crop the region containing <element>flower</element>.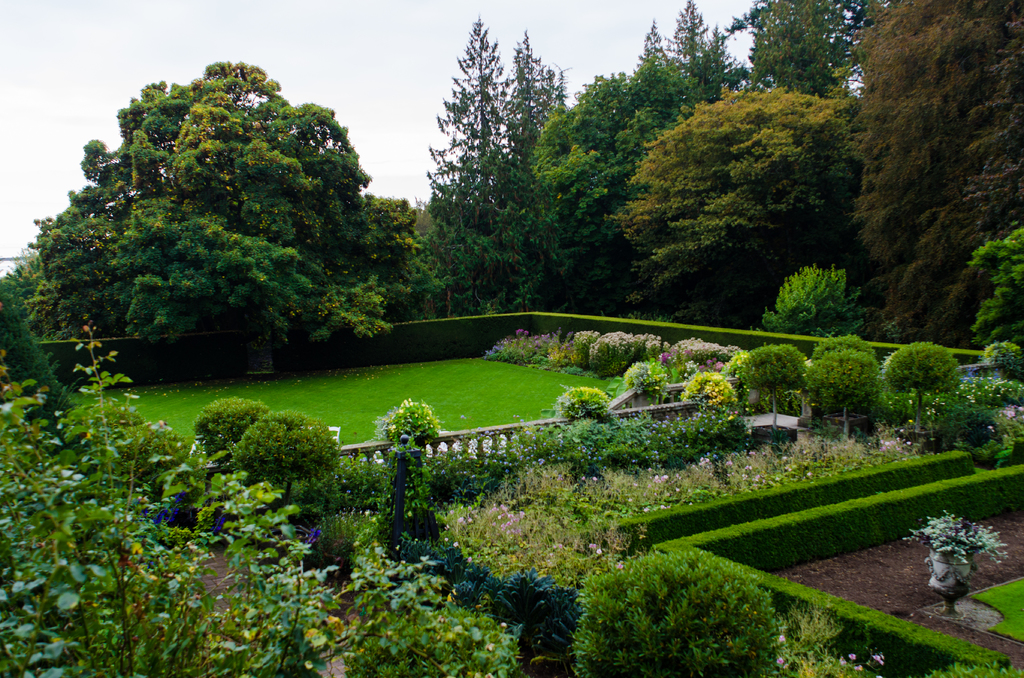
Crop region: [left=780, top=453, right=792, bottom=460].
